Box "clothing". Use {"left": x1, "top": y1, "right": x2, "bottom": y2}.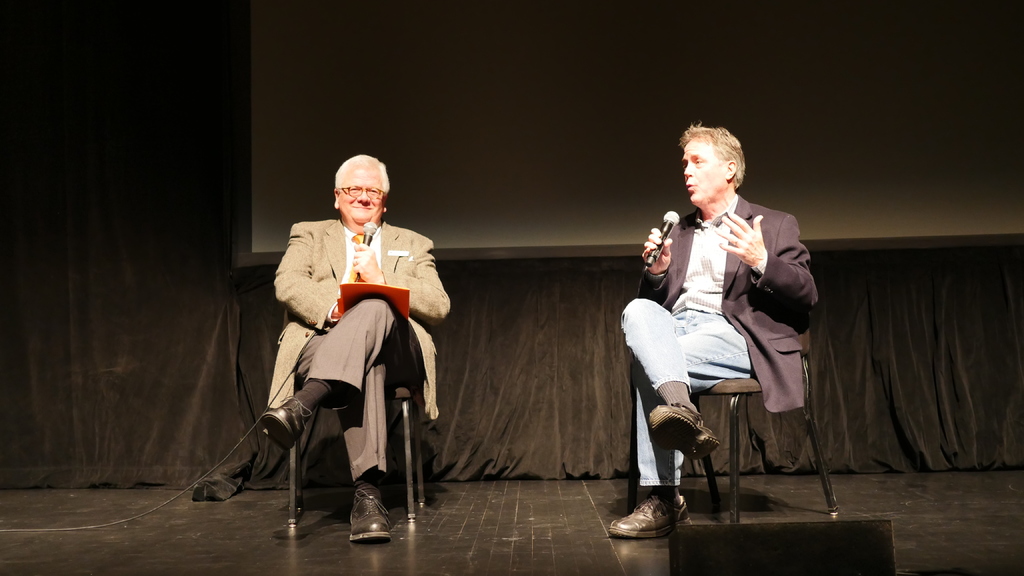
{"left": 619, "top": 189, "right": 822, "bottom": 489}.
